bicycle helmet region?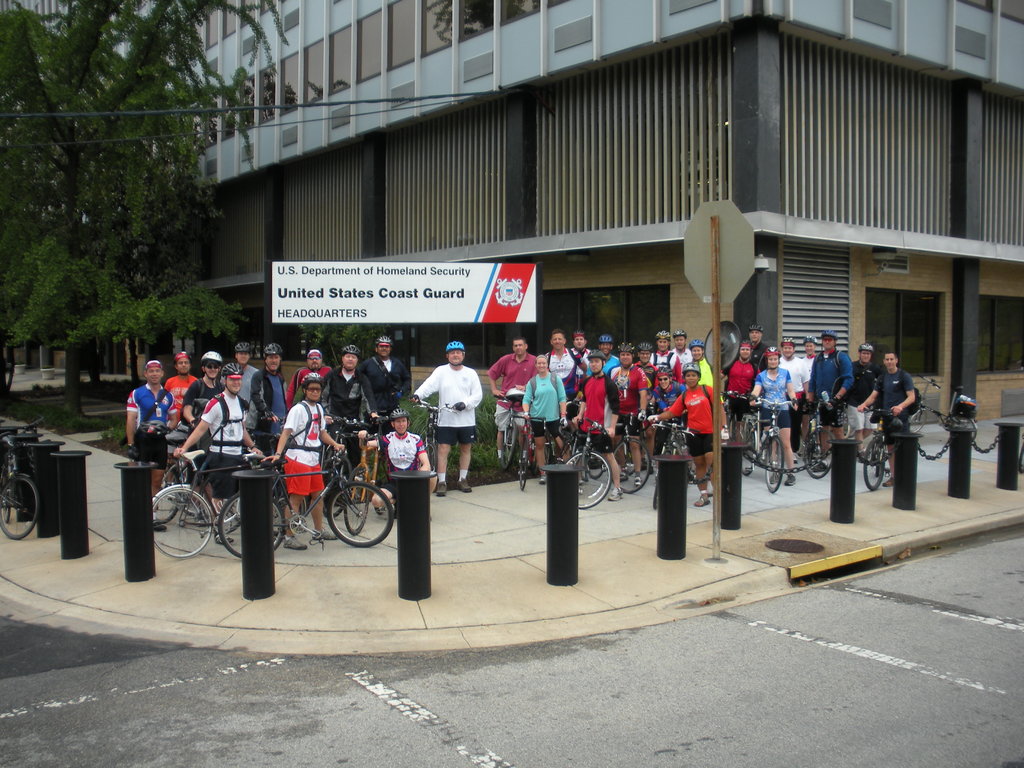
[820, 330, 835, 341]
